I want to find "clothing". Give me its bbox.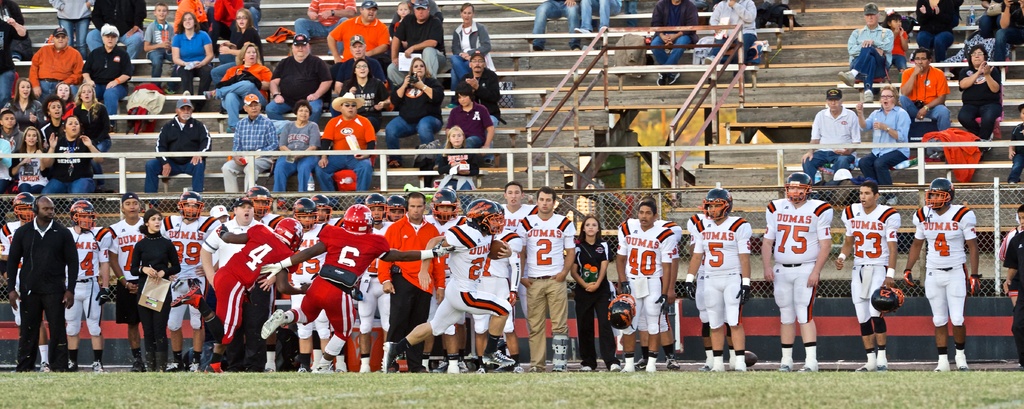
rect(915, 205, 981, 329).
